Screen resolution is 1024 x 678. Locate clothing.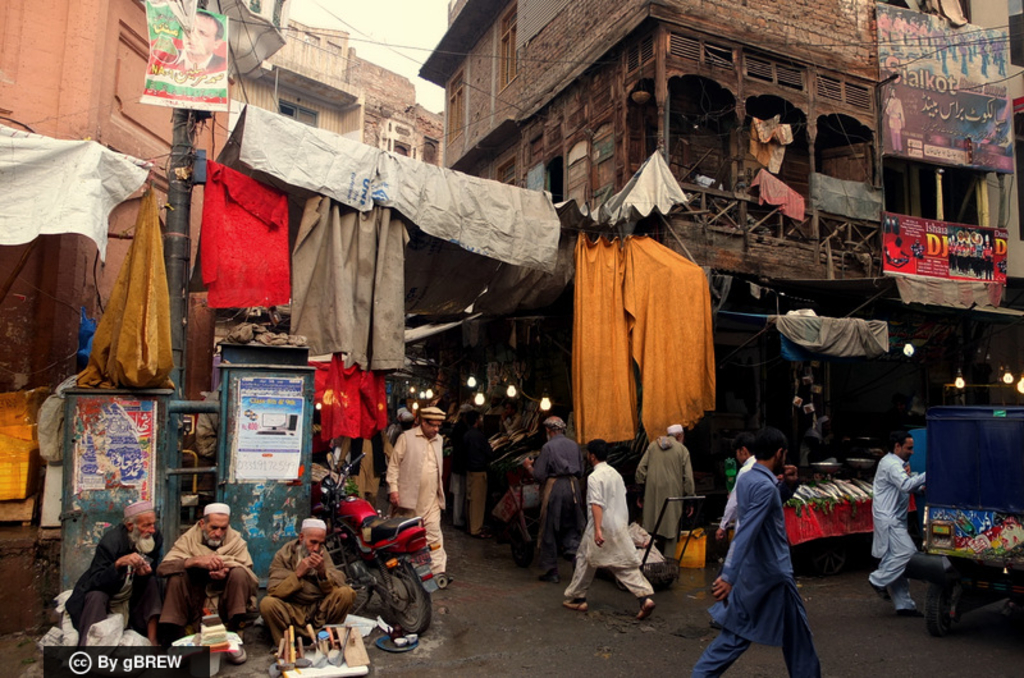
[x1=636, y1=431, x2=691, y2=554].
